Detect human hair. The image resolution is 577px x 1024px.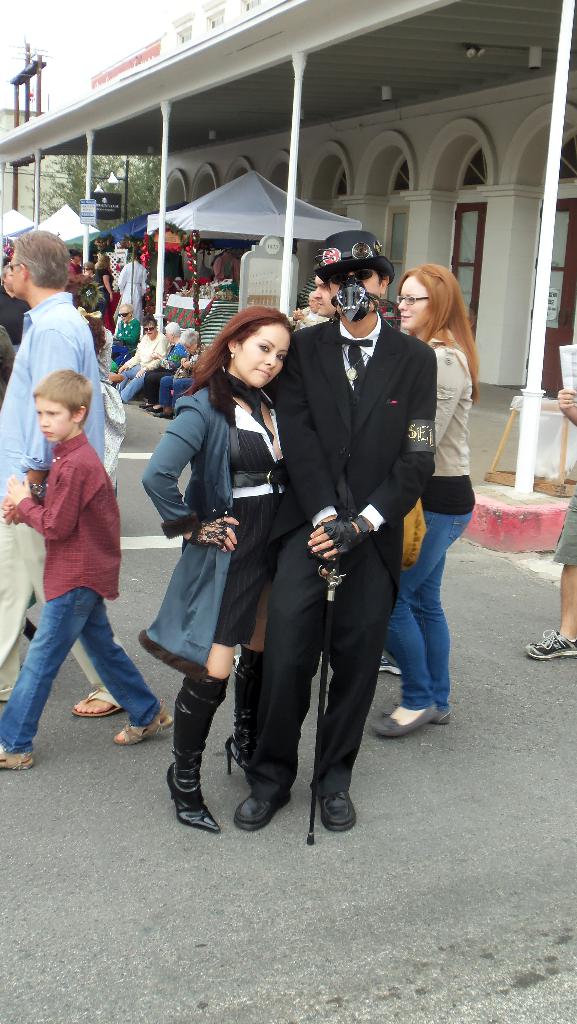
{"x1": 199, "y1": 303, "x2": 298, "y2": 398}.
